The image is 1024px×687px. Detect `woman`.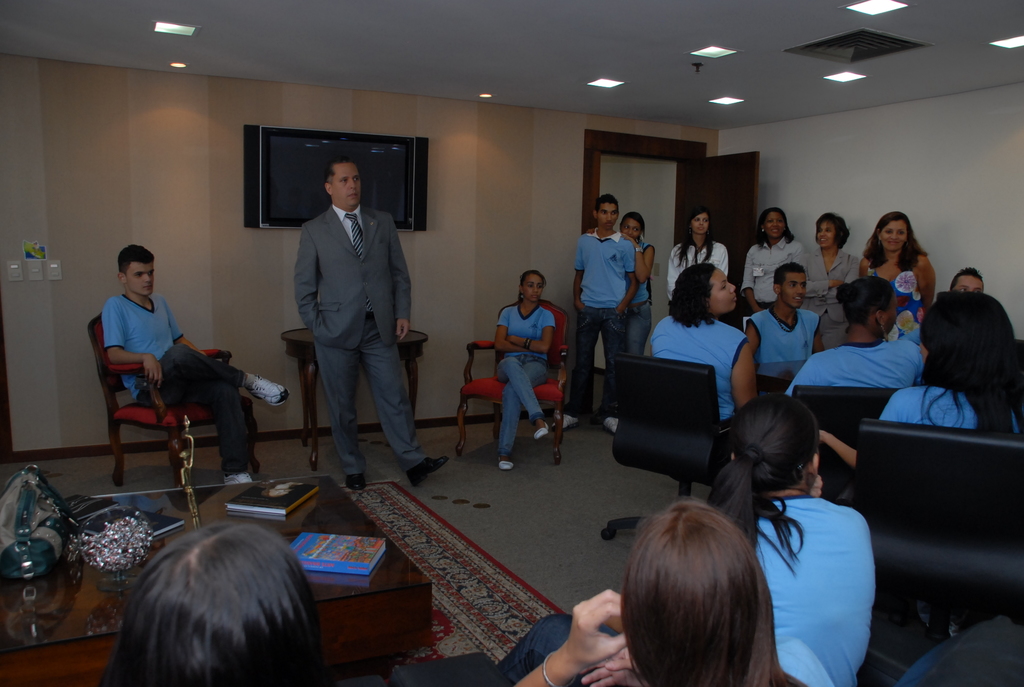
Detection: select_region(800, 210, 870, 351).
